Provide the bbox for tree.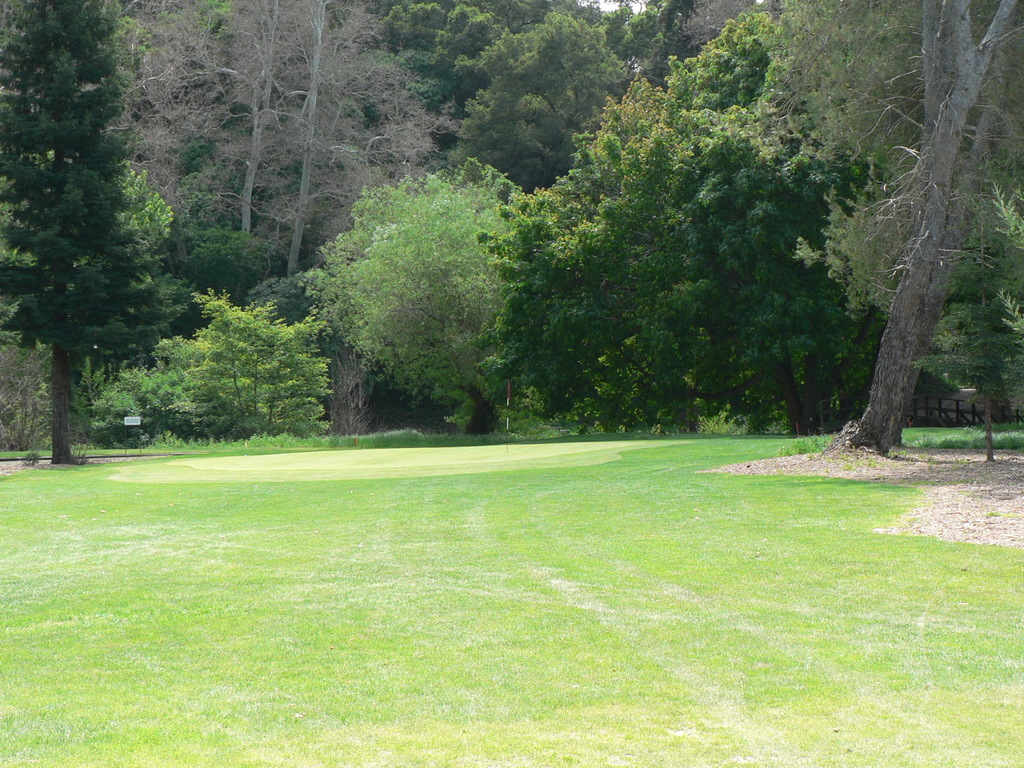
locate(362, 0, 505, 158).
